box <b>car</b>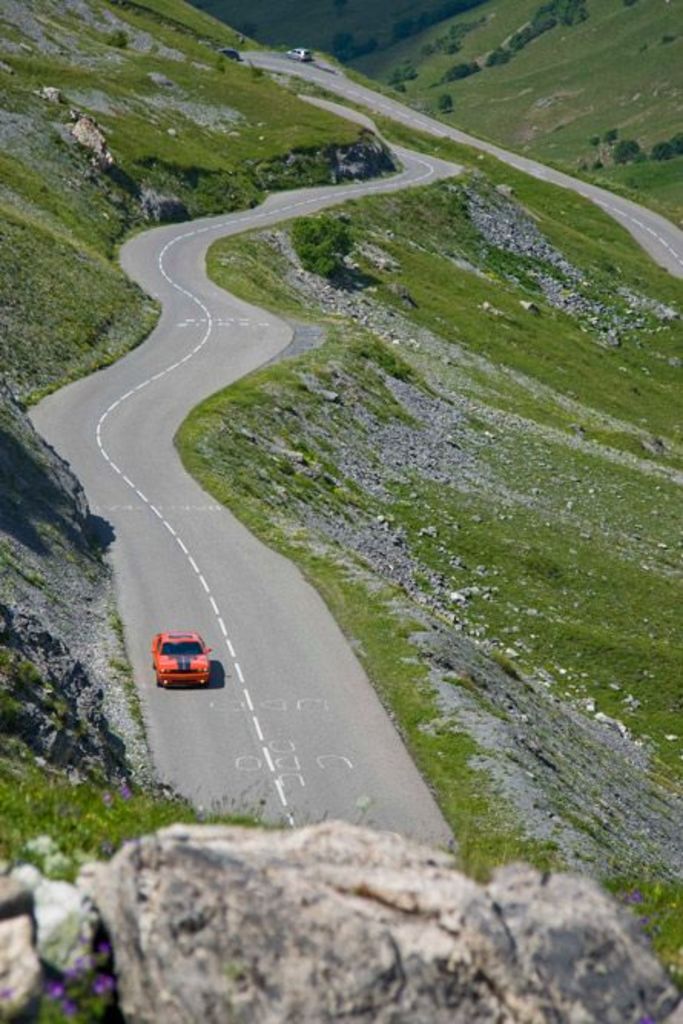
218:48:239:60
